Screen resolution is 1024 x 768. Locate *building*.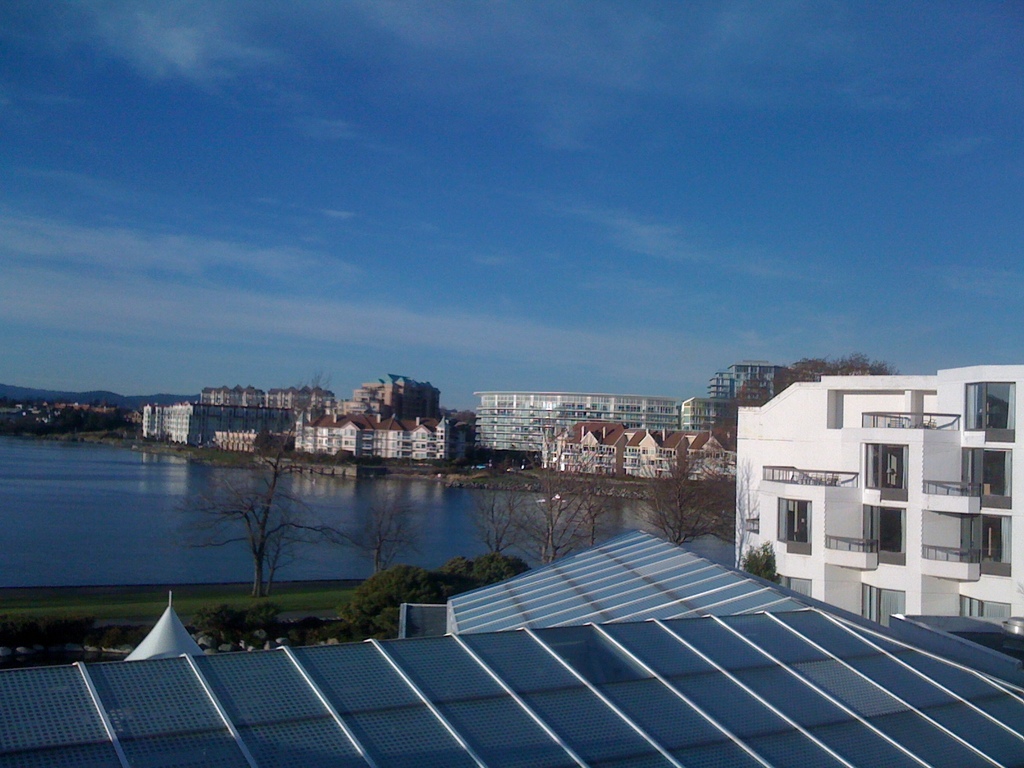
region(534, 424, 728, 477).
